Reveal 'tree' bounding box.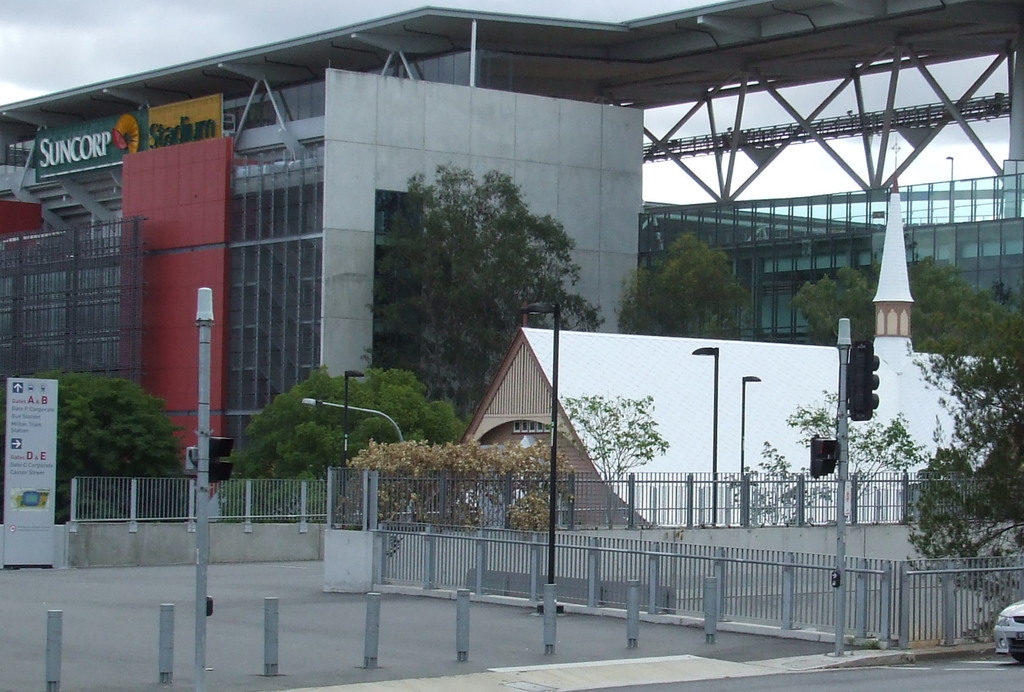
Revealed: (left=904, top=309, right=1023, bottom=606).
